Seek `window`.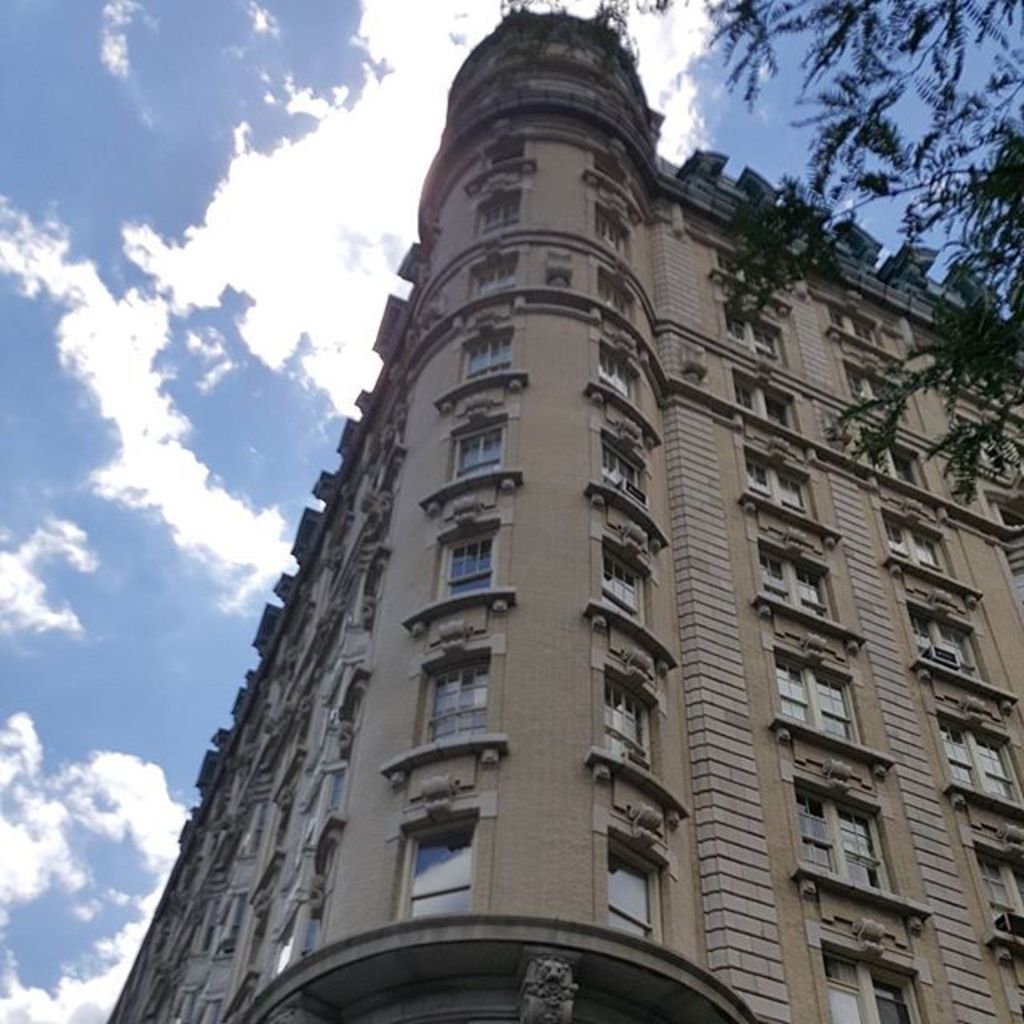
rect(422, 658, 493, 747).
